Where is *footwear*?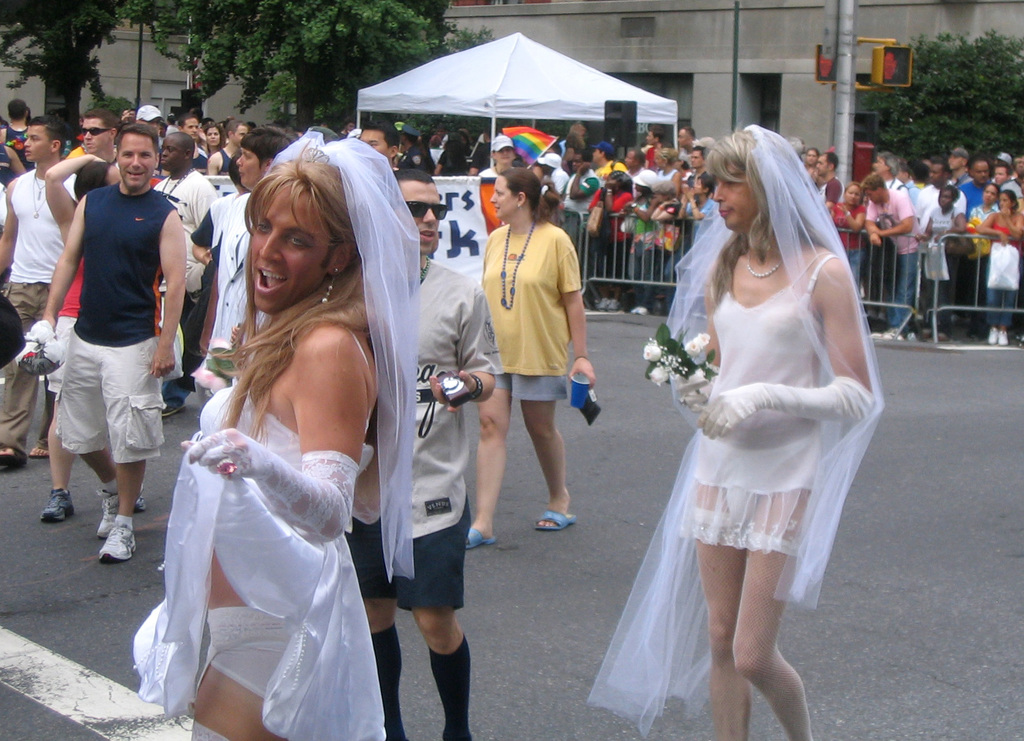
{"left": 39, "top": 485, "right": 76, "bottom": 522}.
